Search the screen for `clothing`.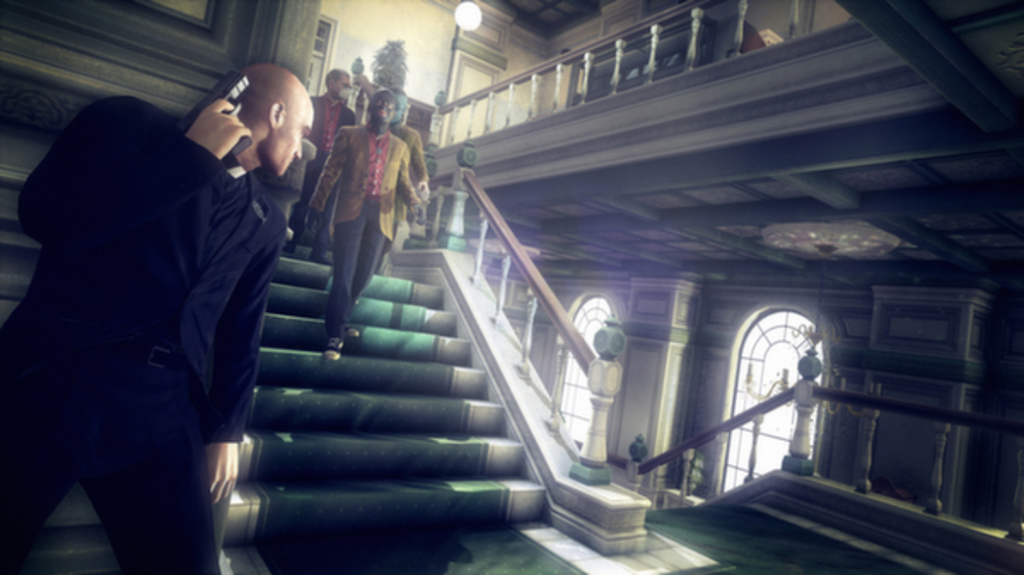
Found at select_region(297, 90, 357, 235).
